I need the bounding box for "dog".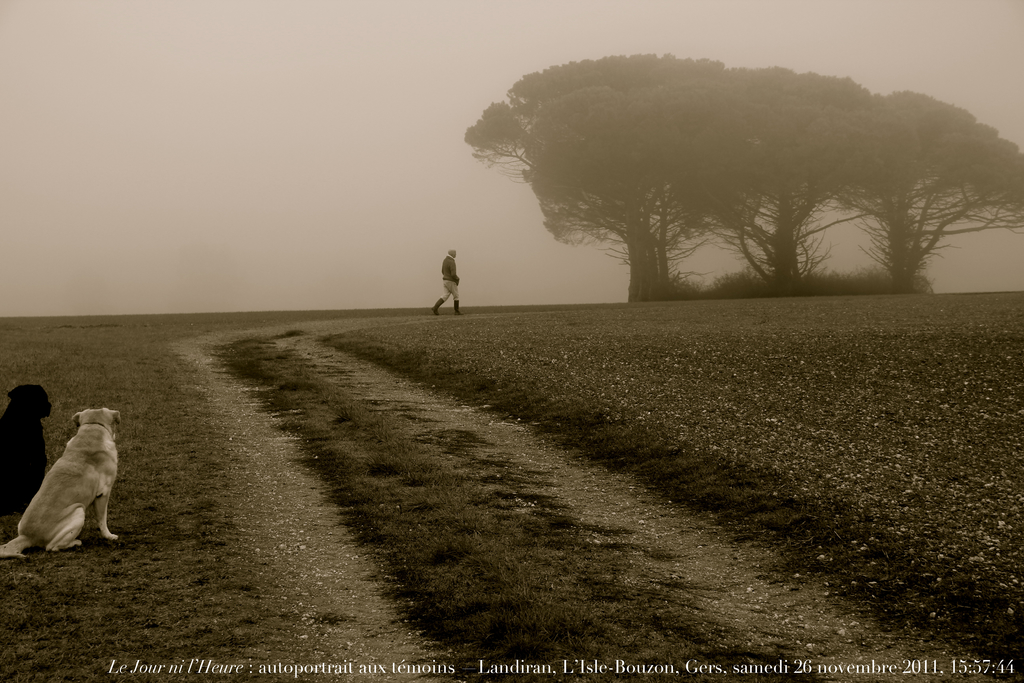
Here it is: bbox=[0, 384, 55, 512].
